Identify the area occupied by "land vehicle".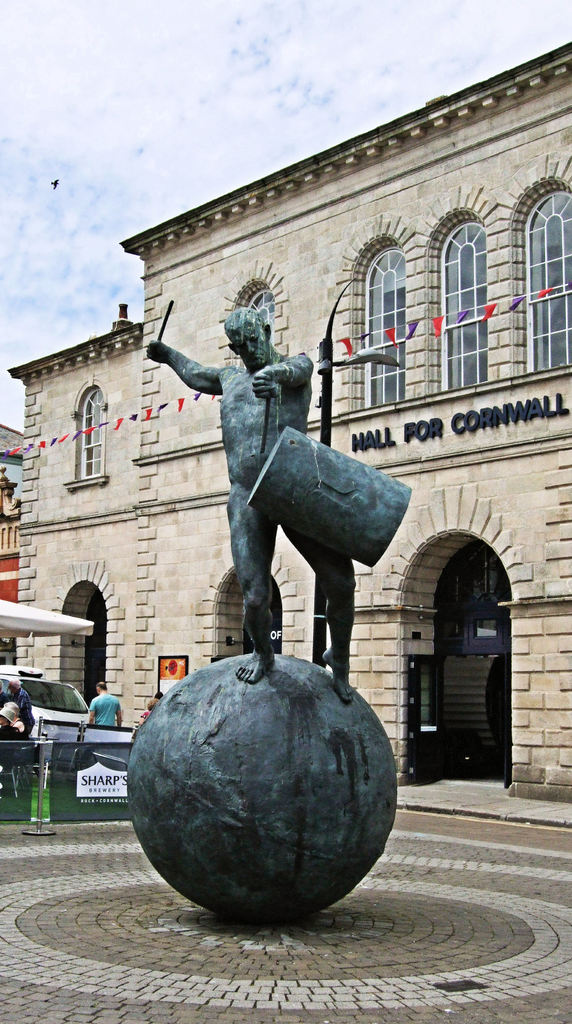
Area: bbox=[5, 676, 99, 753].
